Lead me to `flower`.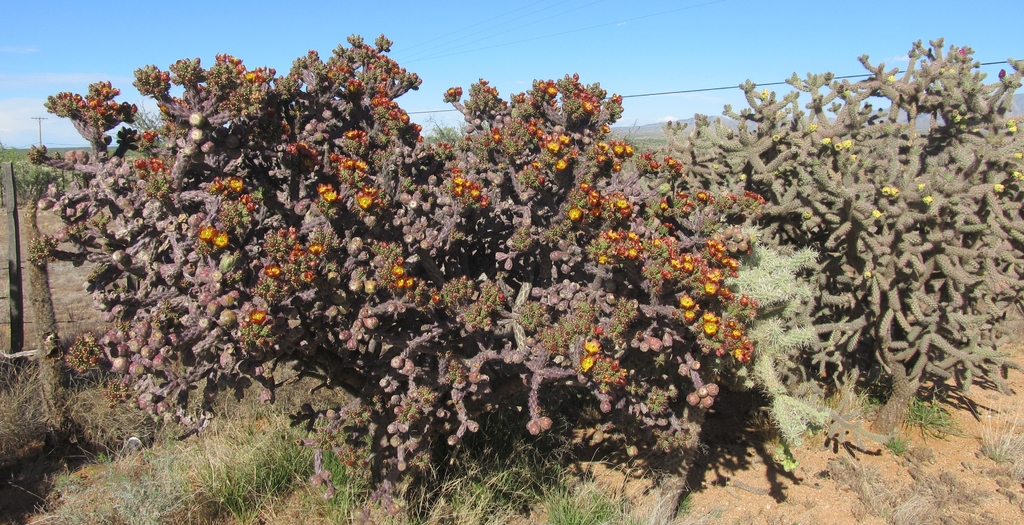
Lead to bbox(199, 225, 219, 247).
